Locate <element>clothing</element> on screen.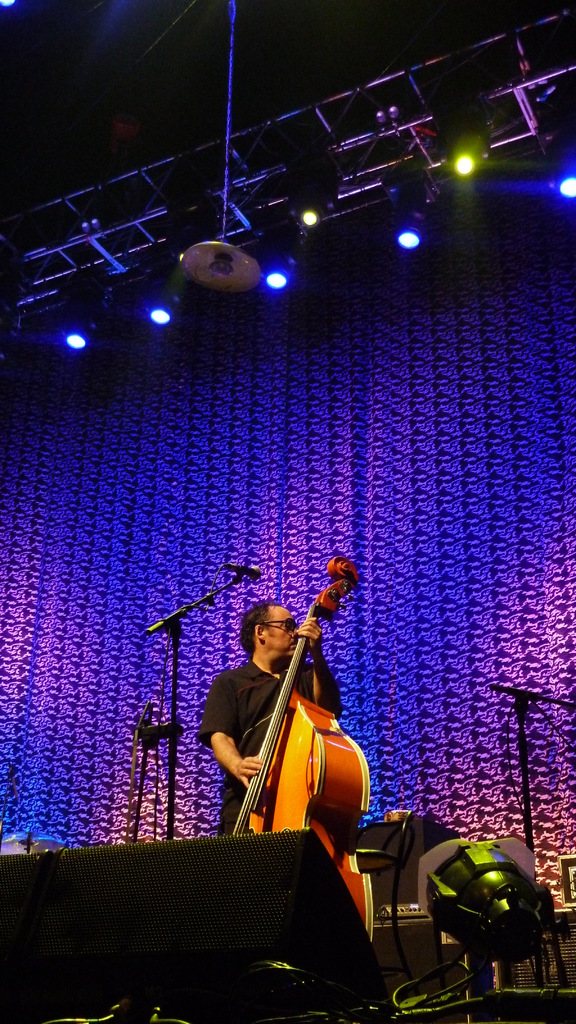
On screen at l=229, t=628, r=353, b=876.
